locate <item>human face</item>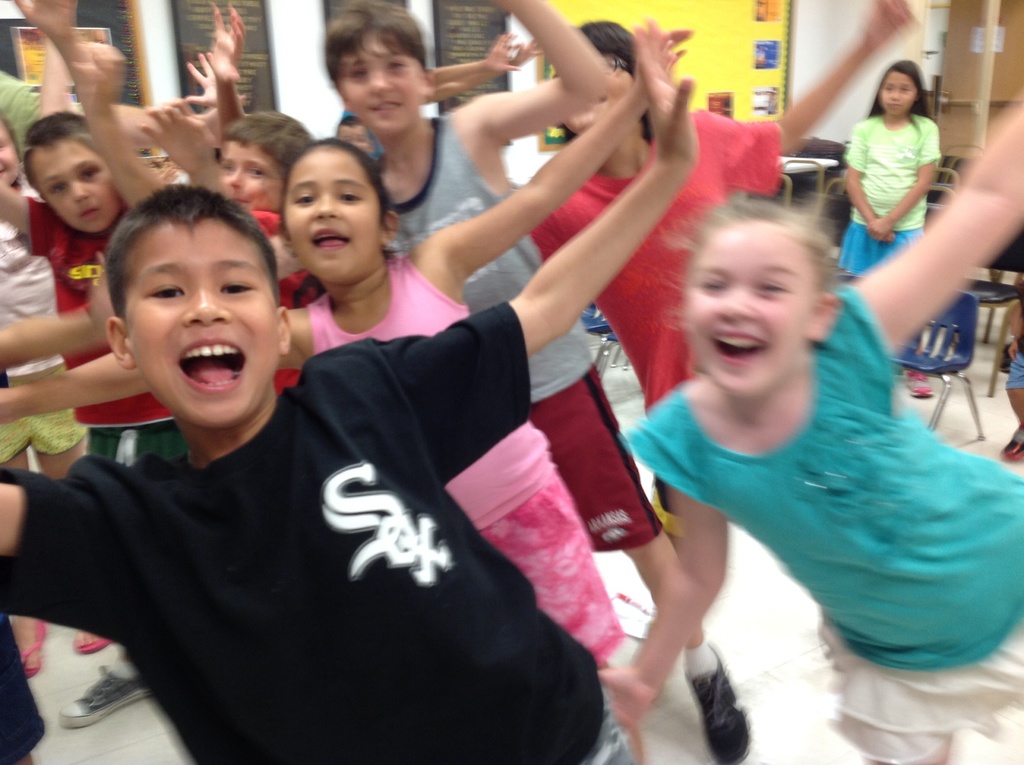
crop(335, 29, 424, 133)
